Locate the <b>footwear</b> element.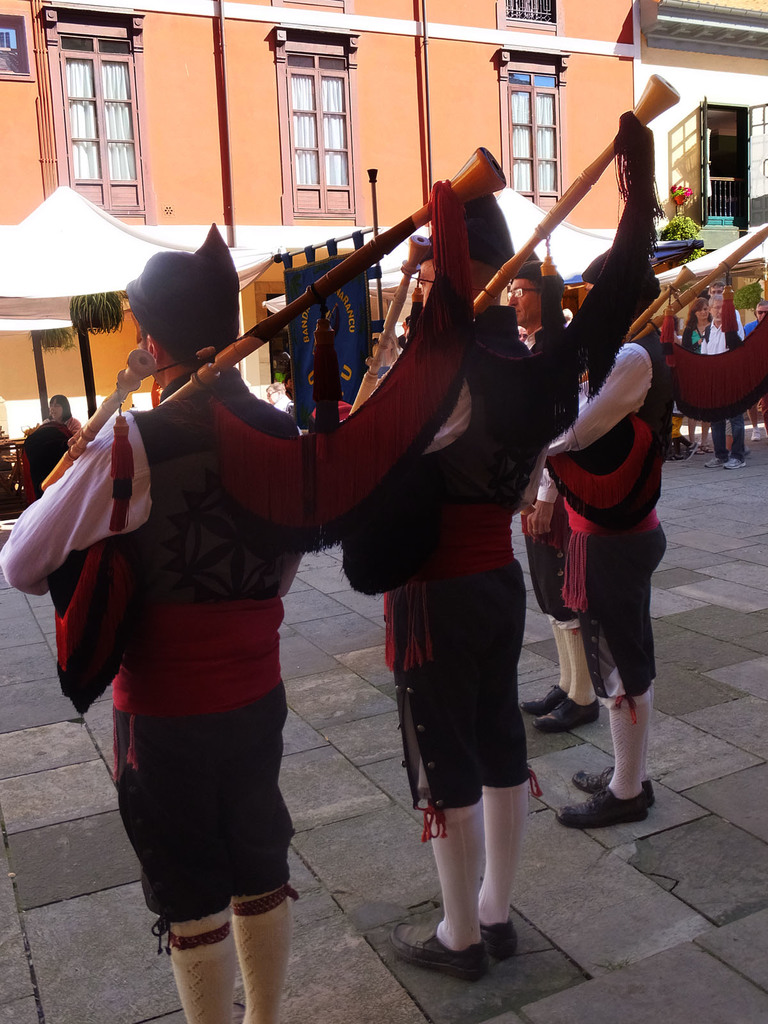
Element bbox: [x1=387, y1=919, x2=486, y2=980].
